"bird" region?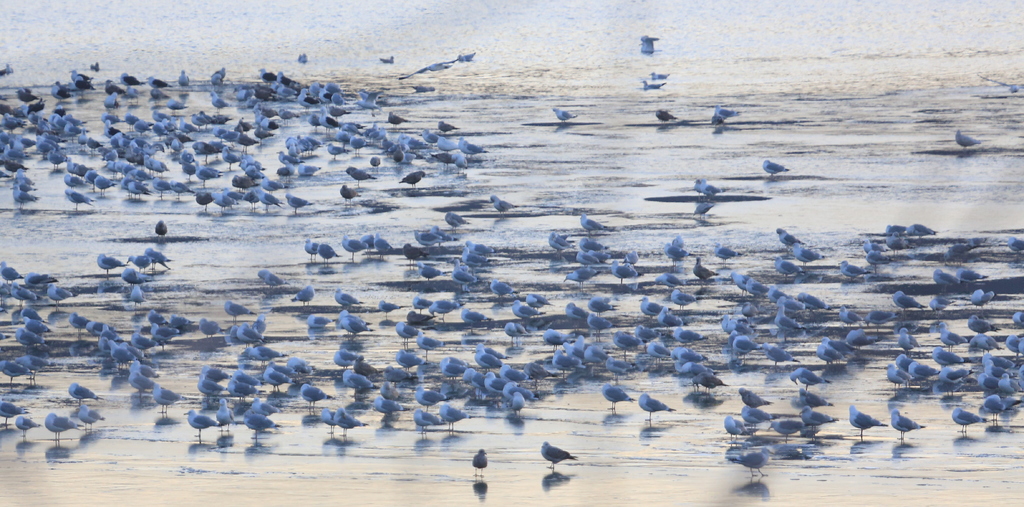
select_region(638, 74, 667, 90)
